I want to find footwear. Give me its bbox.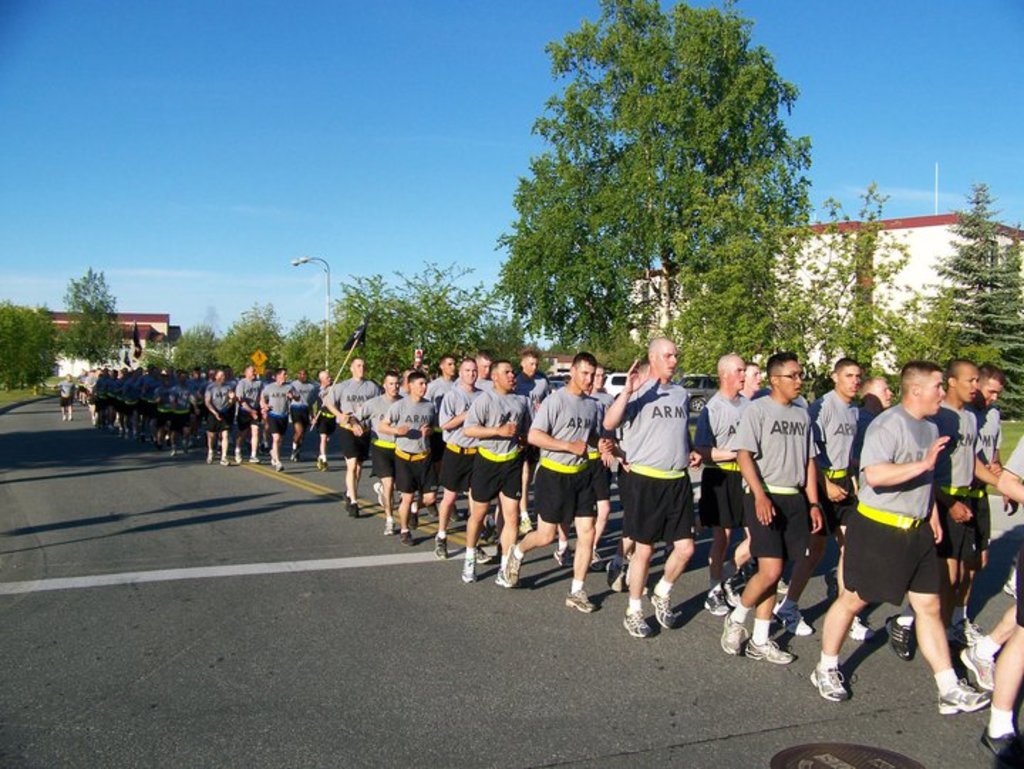
locate(812, 668, 845, 701).
